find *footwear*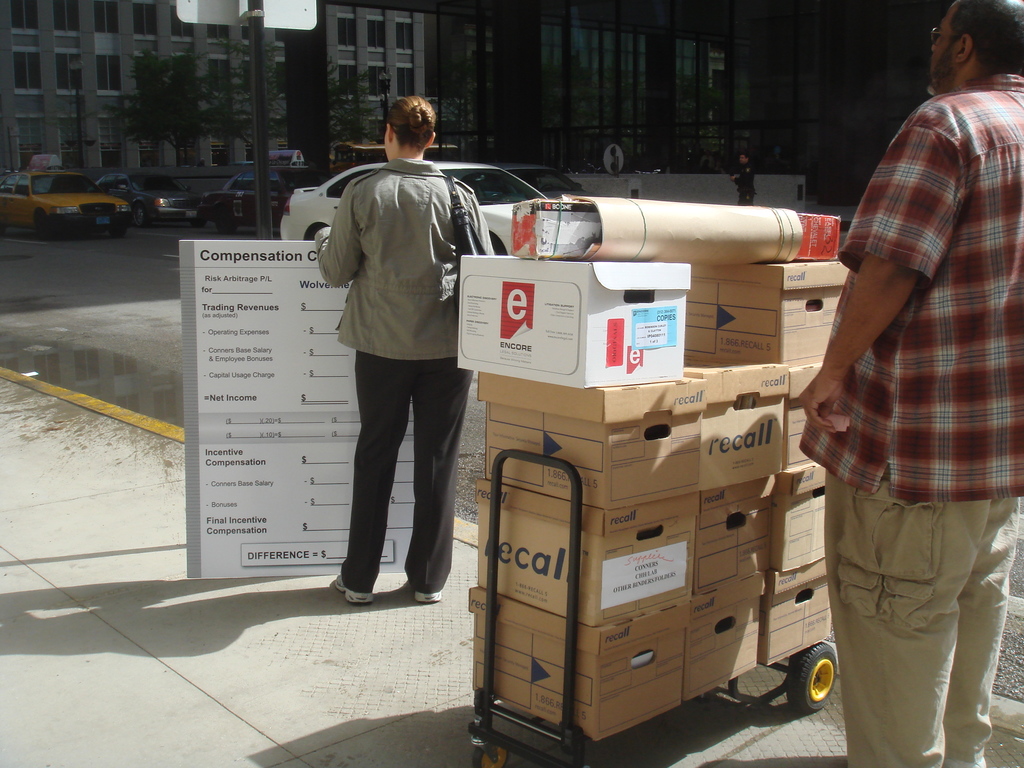
bbox=[415, 590, 444, 604]
